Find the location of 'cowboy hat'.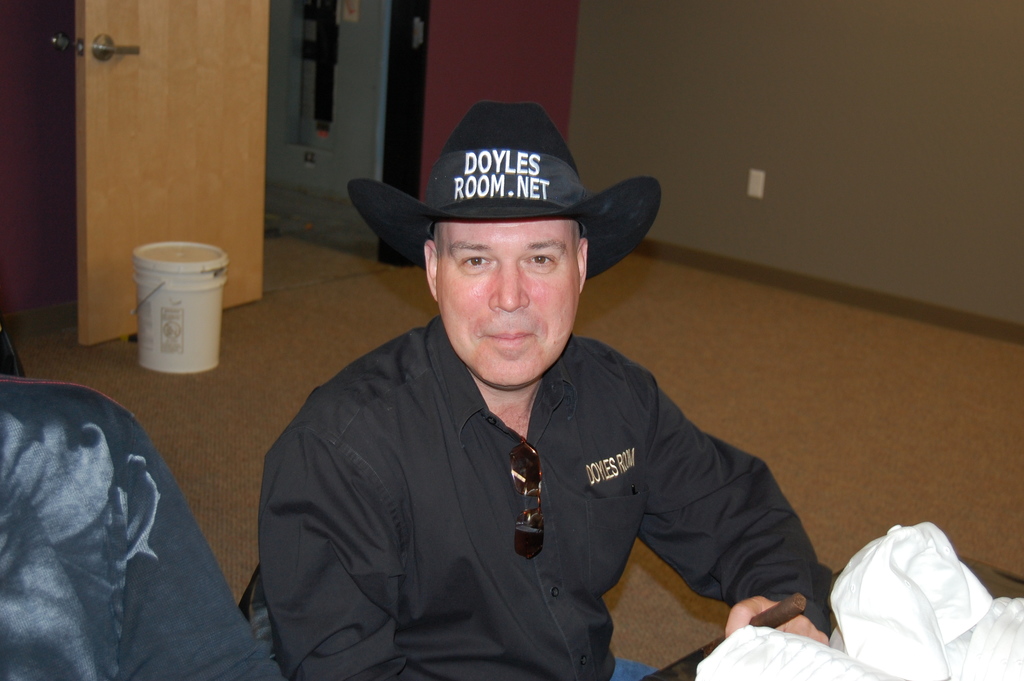
Location: BBox(346, 119, 650, 268).
